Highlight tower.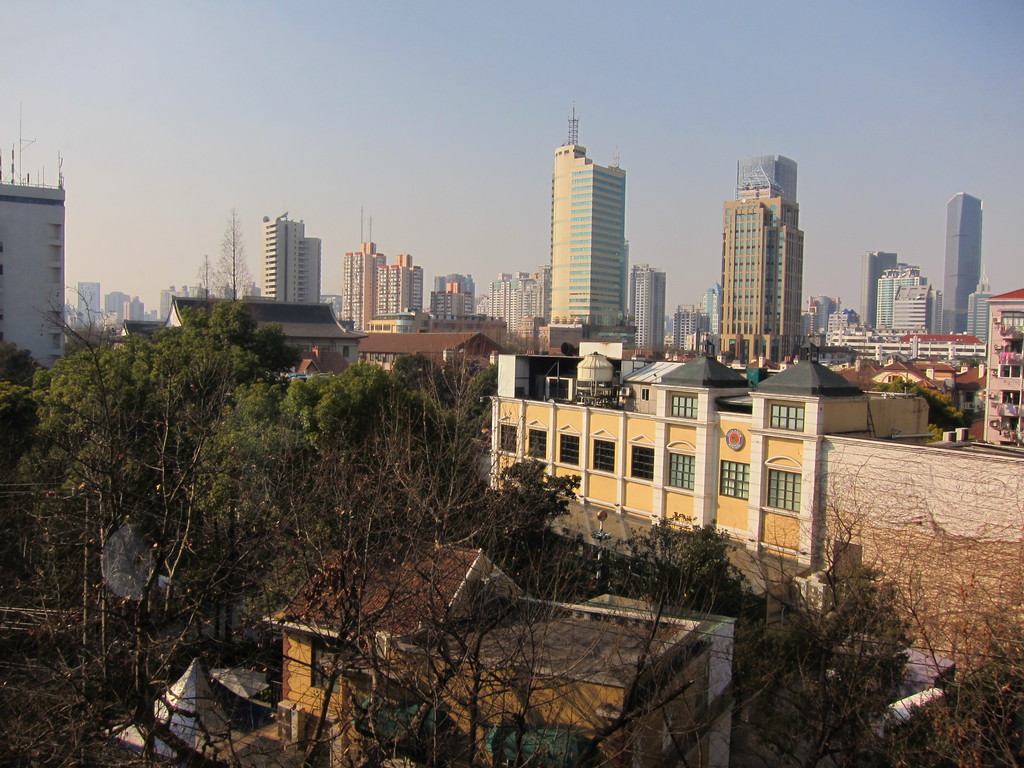
Highlighted region: [724,158,804,376].
